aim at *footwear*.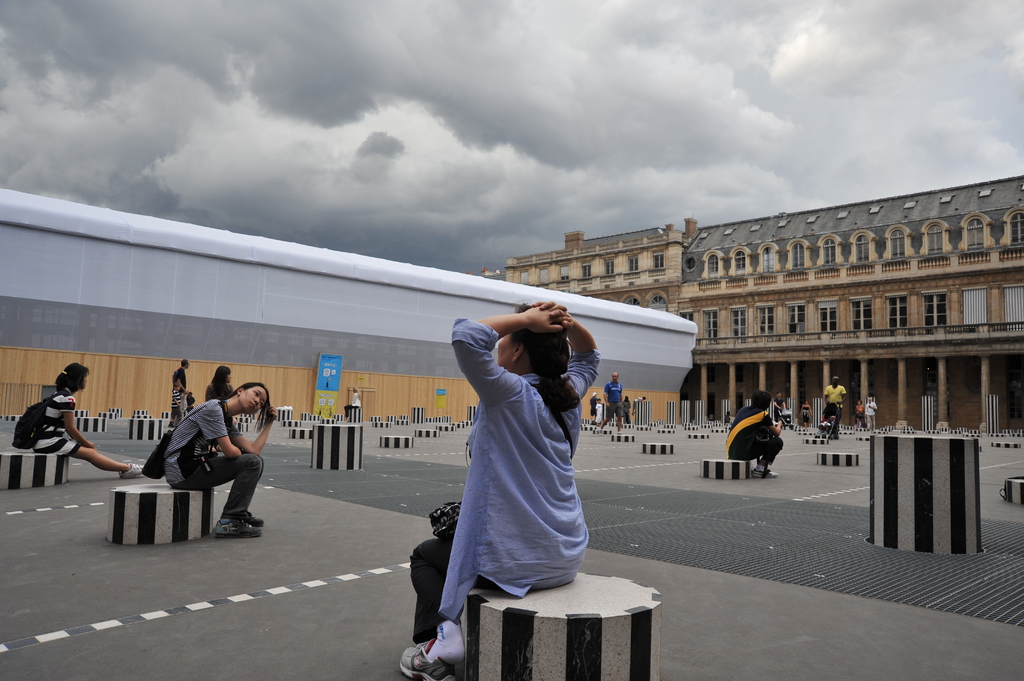
Aimed at <box>749,467,778,480</box>.
